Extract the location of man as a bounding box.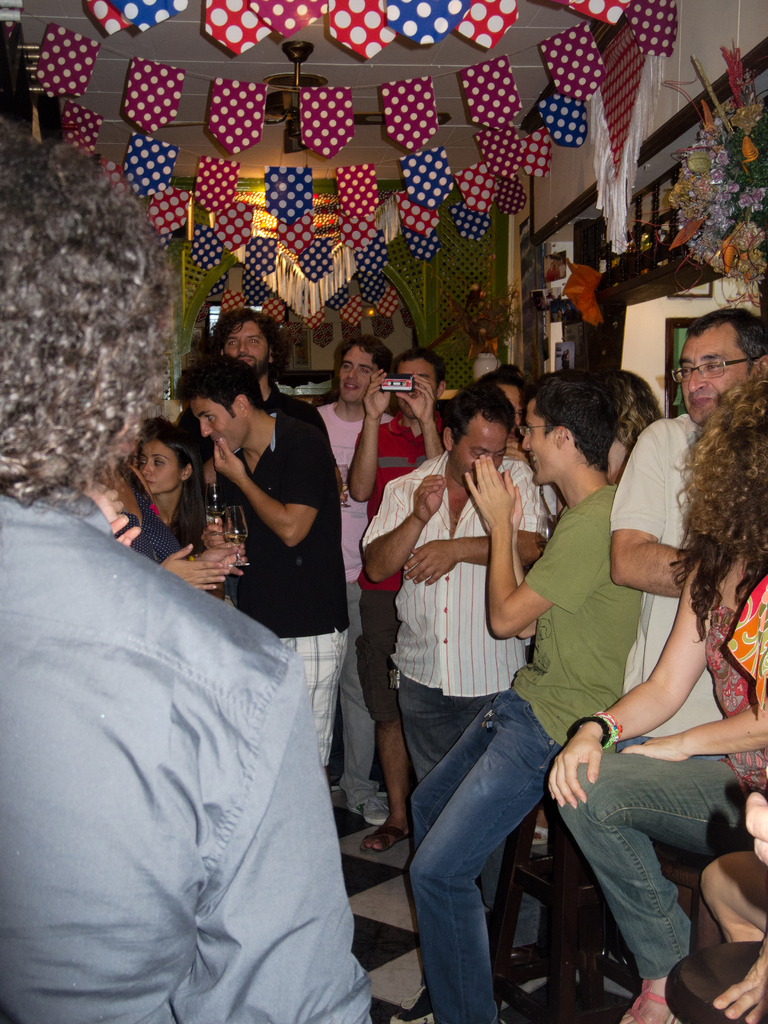
408/369/643/1023.
